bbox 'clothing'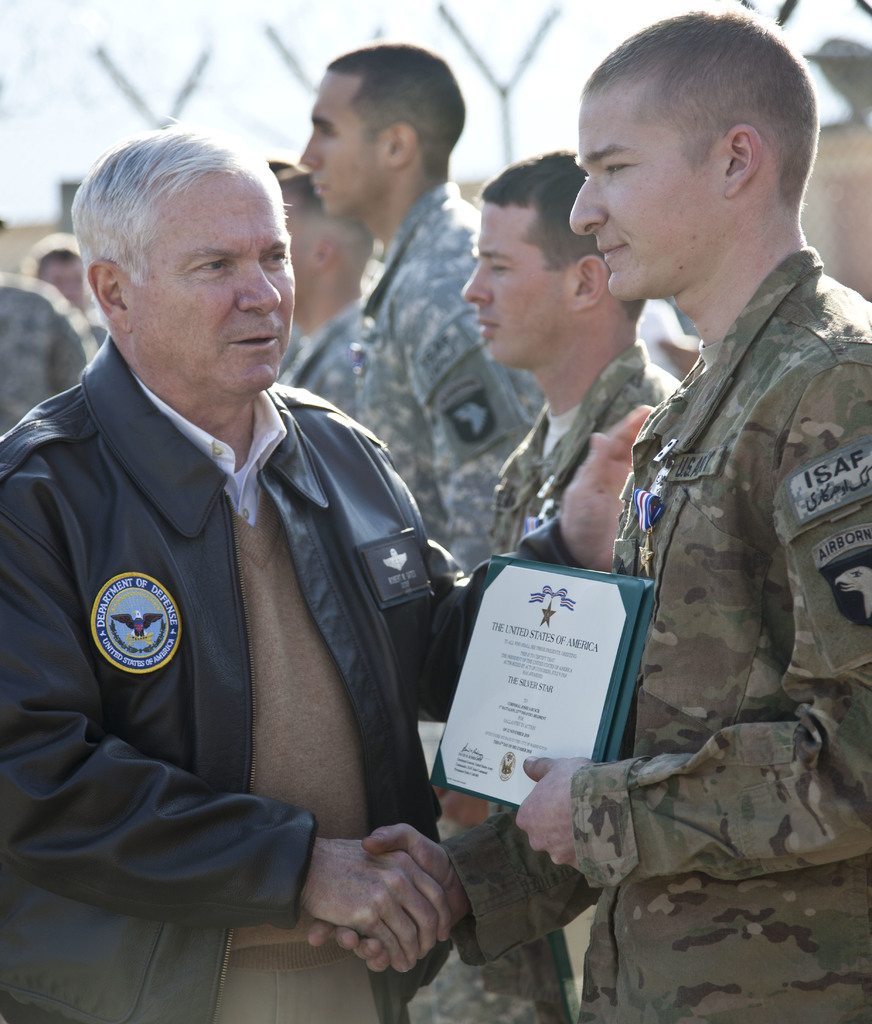
(left=52, top=228, right=528, bottom=1023)
